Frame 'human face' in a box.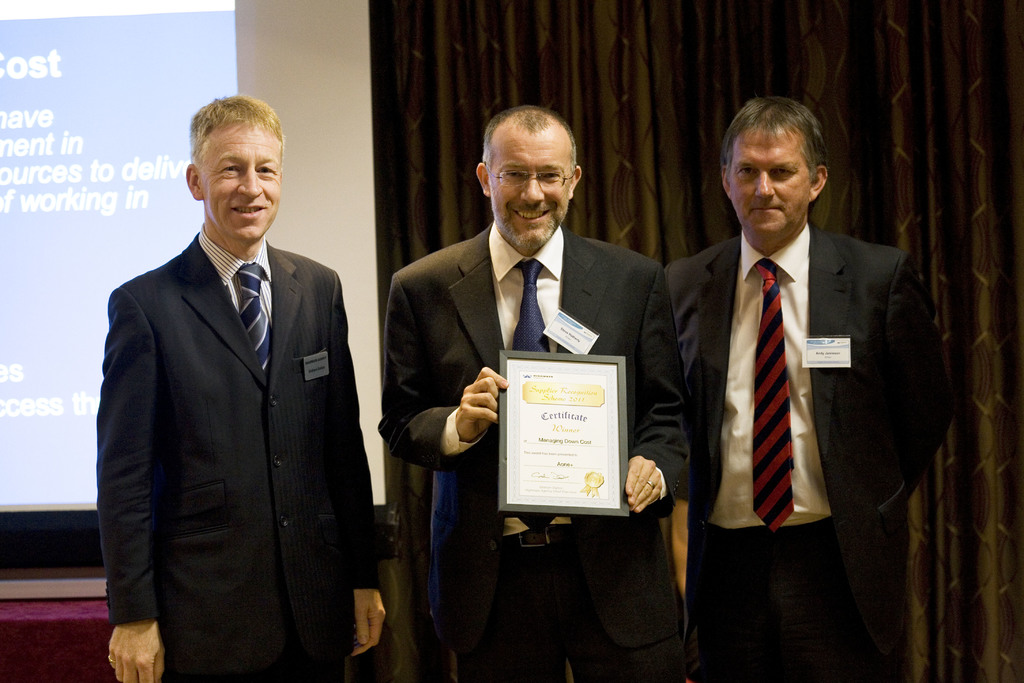
(730, 126, 811, 236).
